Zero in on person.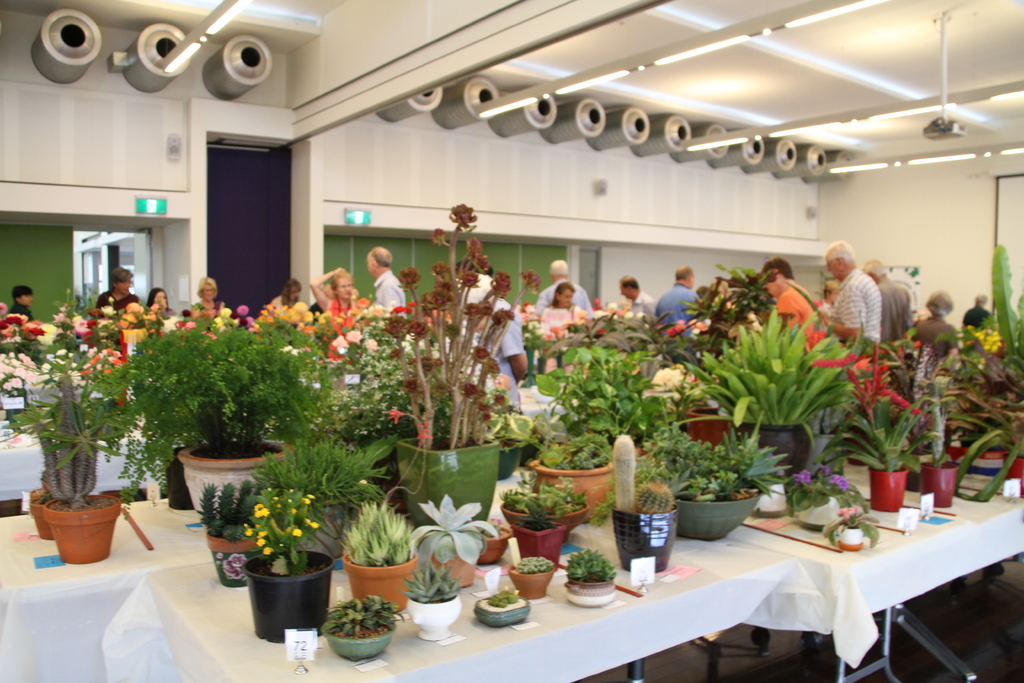
Zeroed in: [467, 295, 527, 403].
